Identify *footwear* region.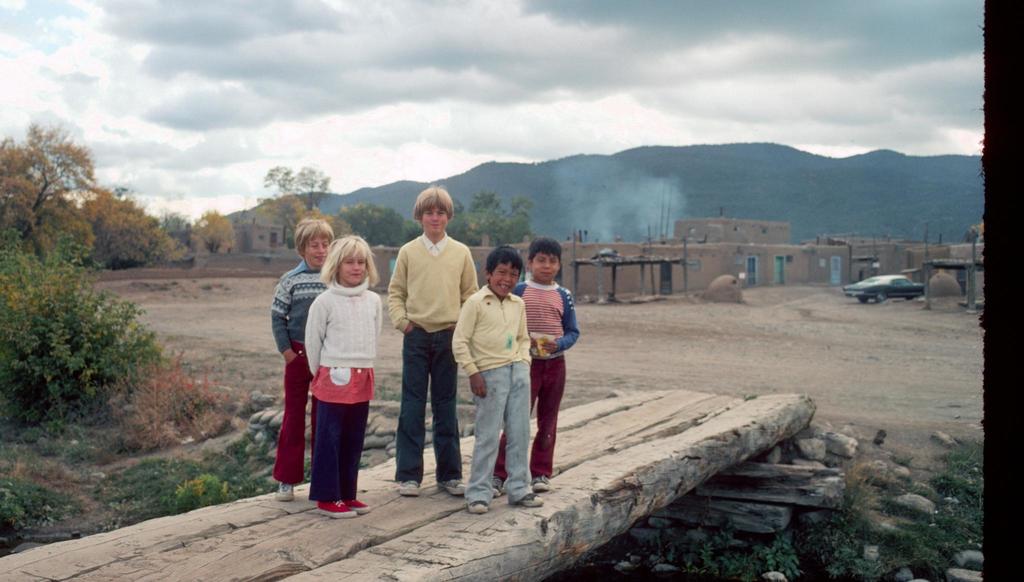
Region: pyautogui.locateOnScreen(399, 478, 424, 497).
